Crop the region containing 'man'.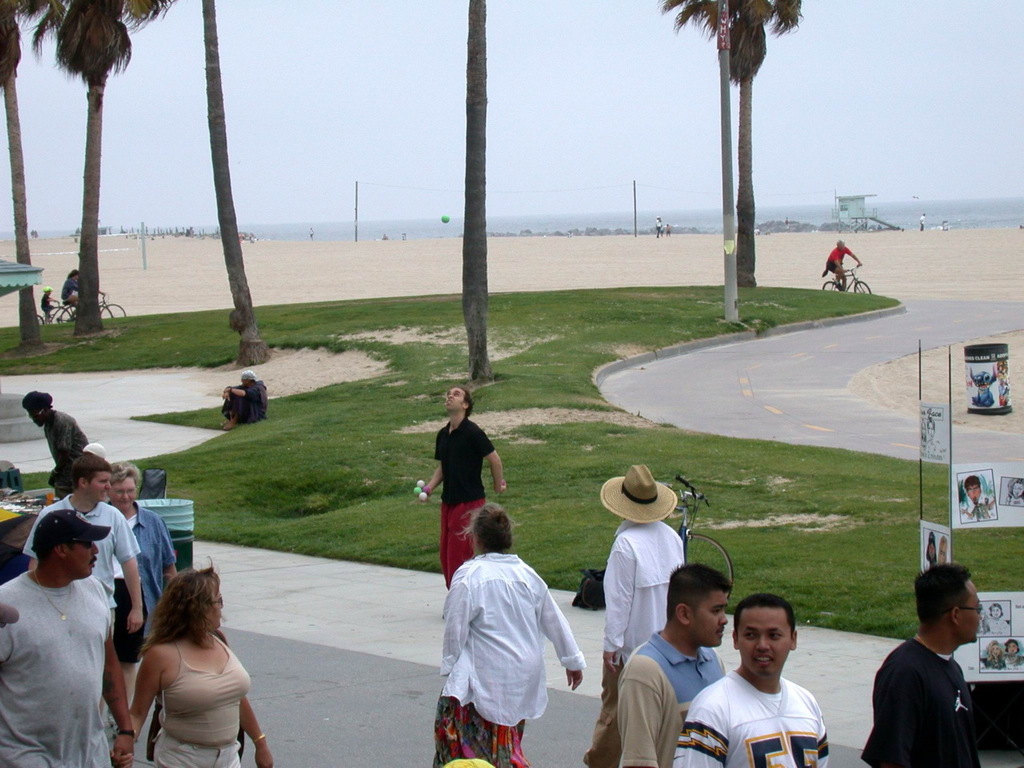
Crop region: {"left": 578, "top": 459, "right": 685, "bottom": 767}.
